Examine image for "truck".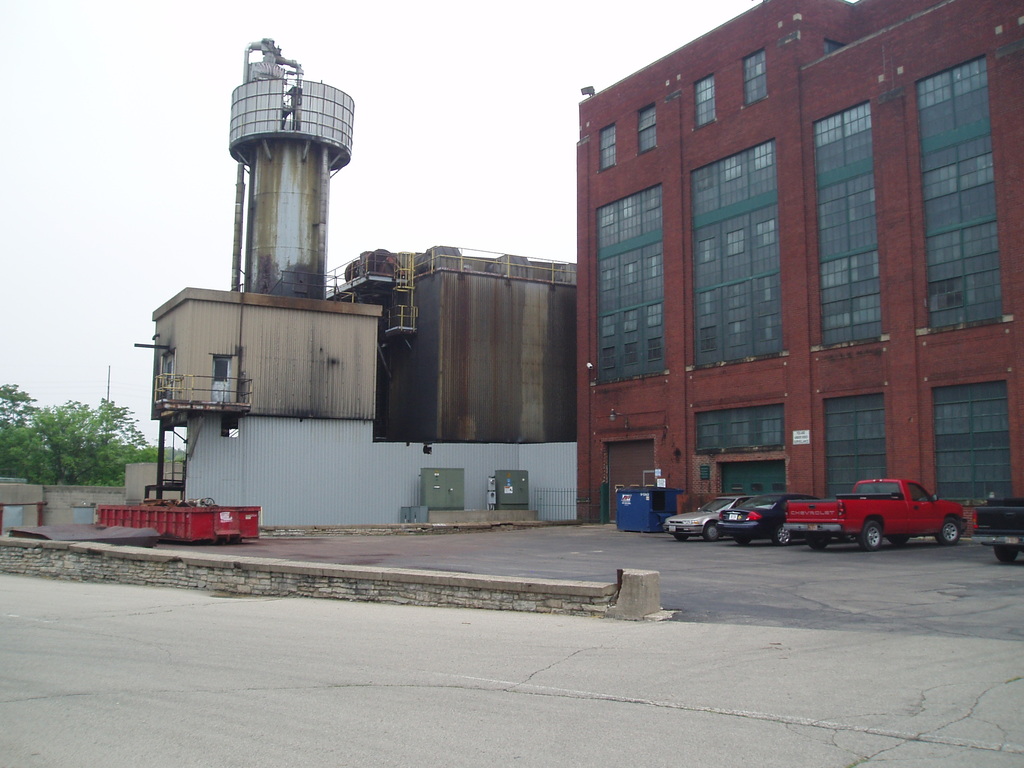
Examination result: <box>728,477,978,555</box>.
